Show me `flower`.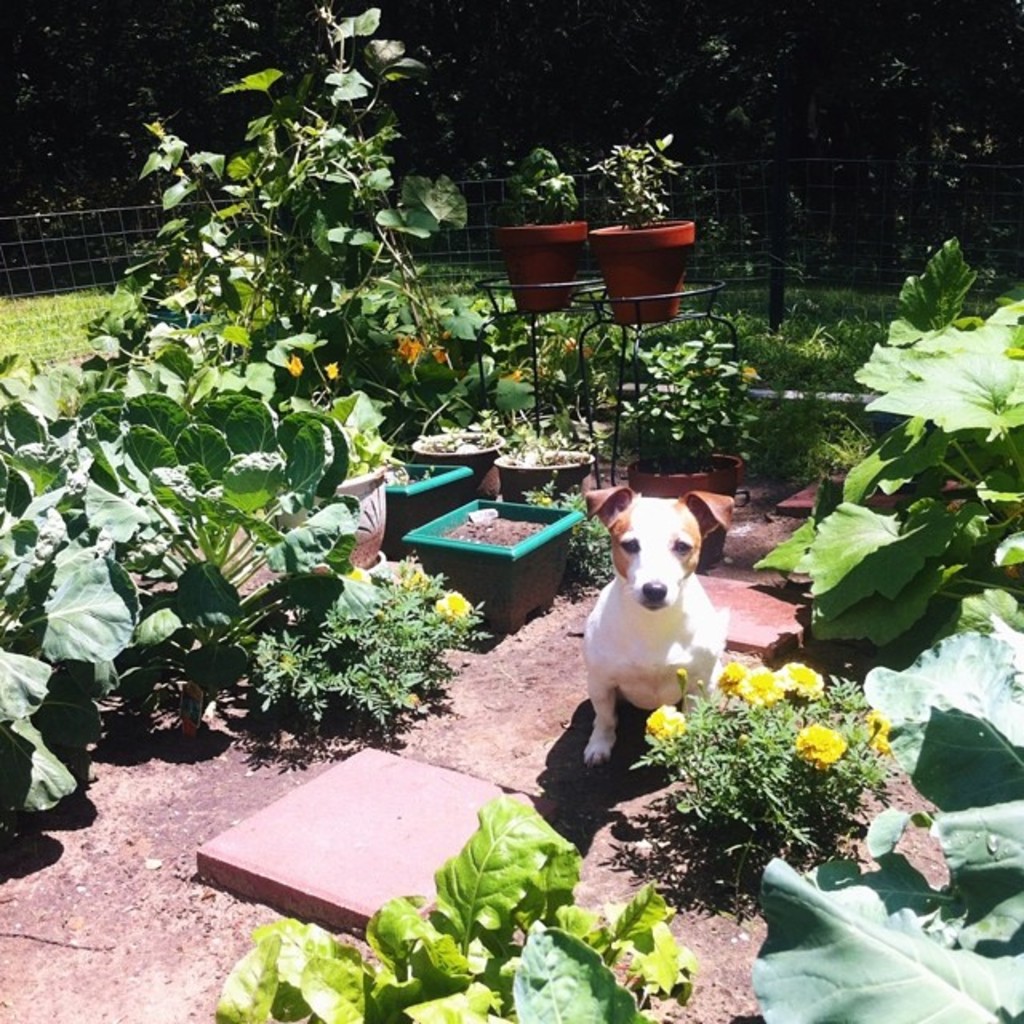
`flower` is here: pyautogui.locateOnScreen(389, 562, 434, 586).
